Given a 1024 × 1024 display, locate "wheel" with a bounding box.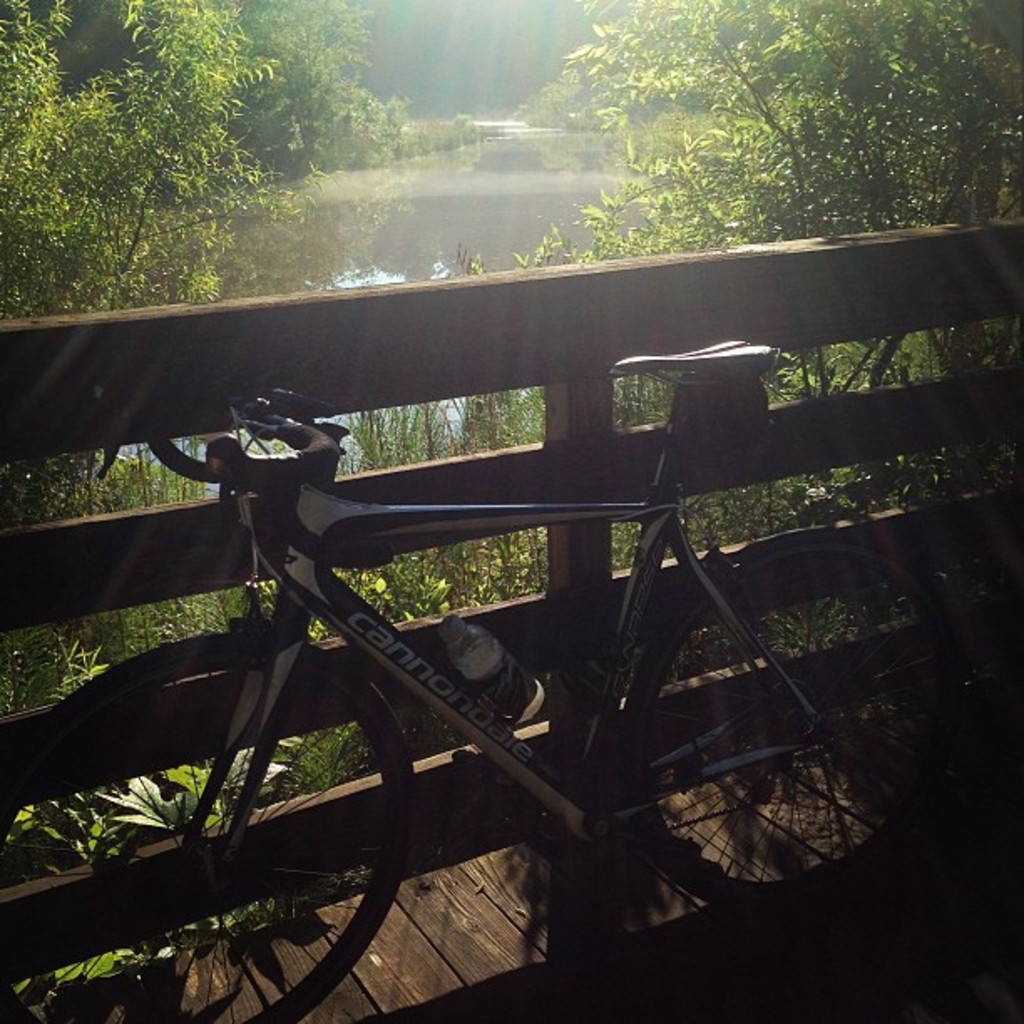
Located: {"x1": 569, "y1": 522, "x2": 952, "y2": 920}.
